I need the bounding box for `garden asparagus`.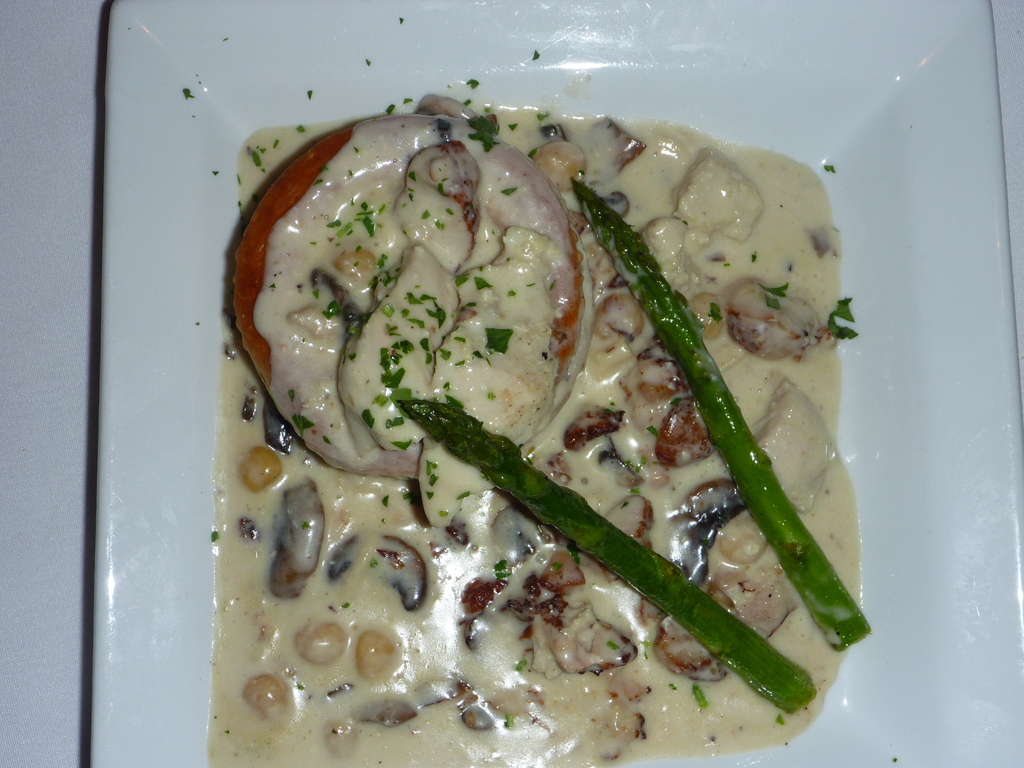
Here it is: <box>571,177,874,648</box>.
